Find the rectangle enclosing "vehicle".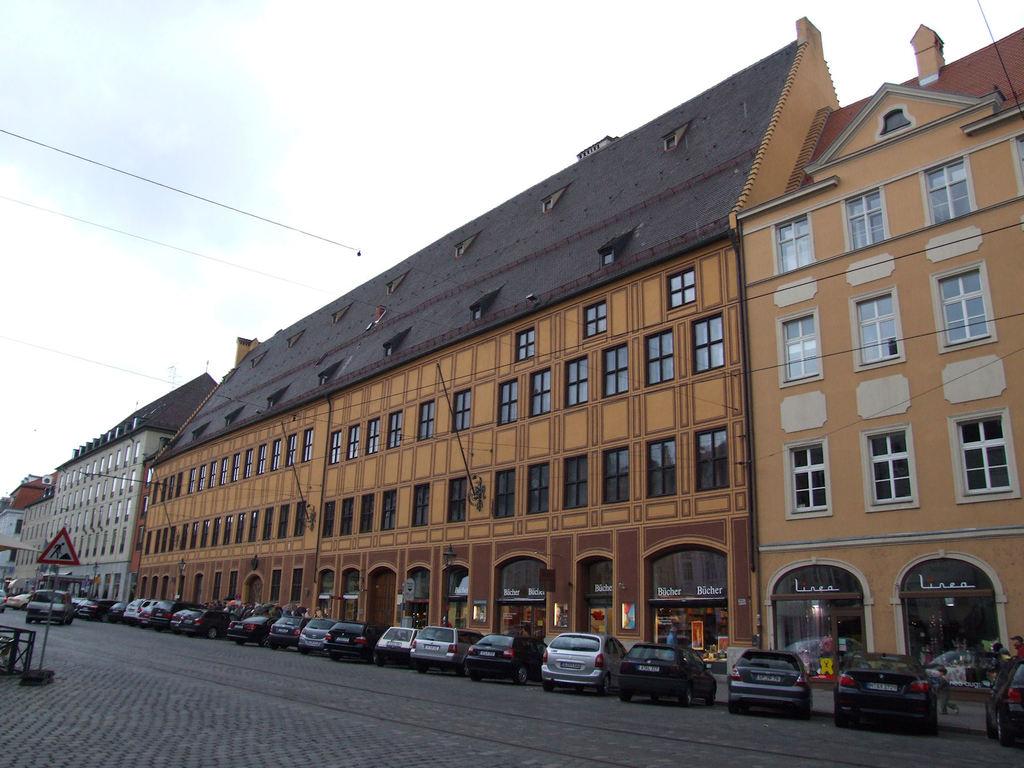
x1=136 y1=597 x2=161 y2=625.
